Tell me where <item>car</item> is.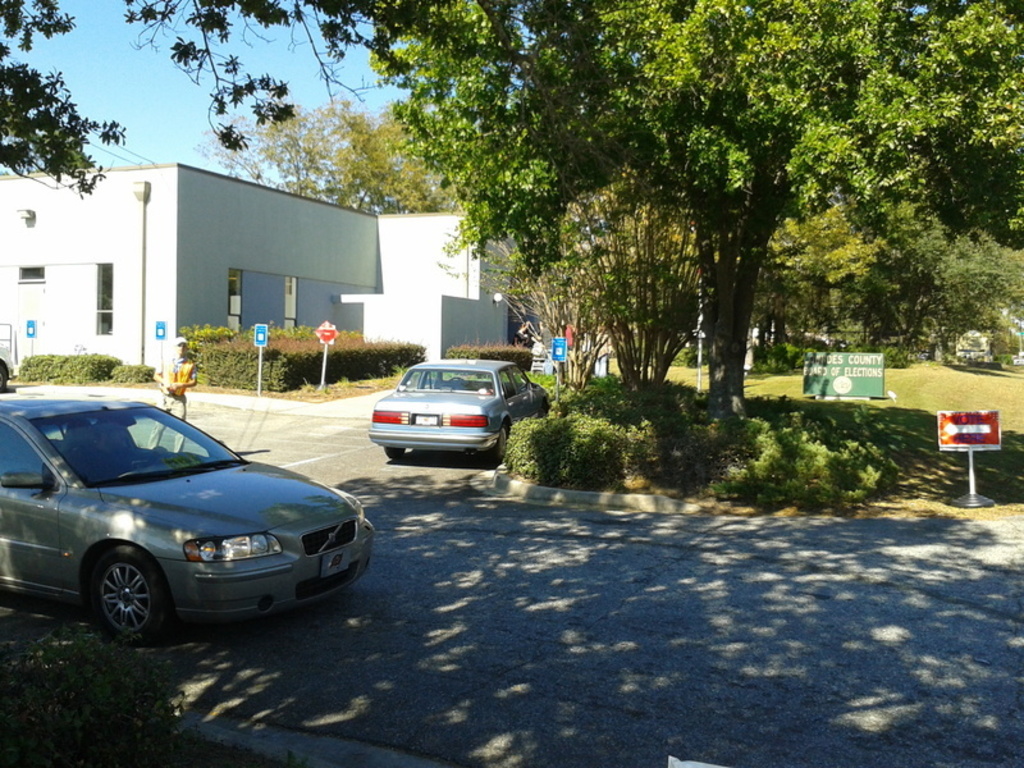
<item>car</item> is at (left=0, top=401, right=378, bottom=649).
